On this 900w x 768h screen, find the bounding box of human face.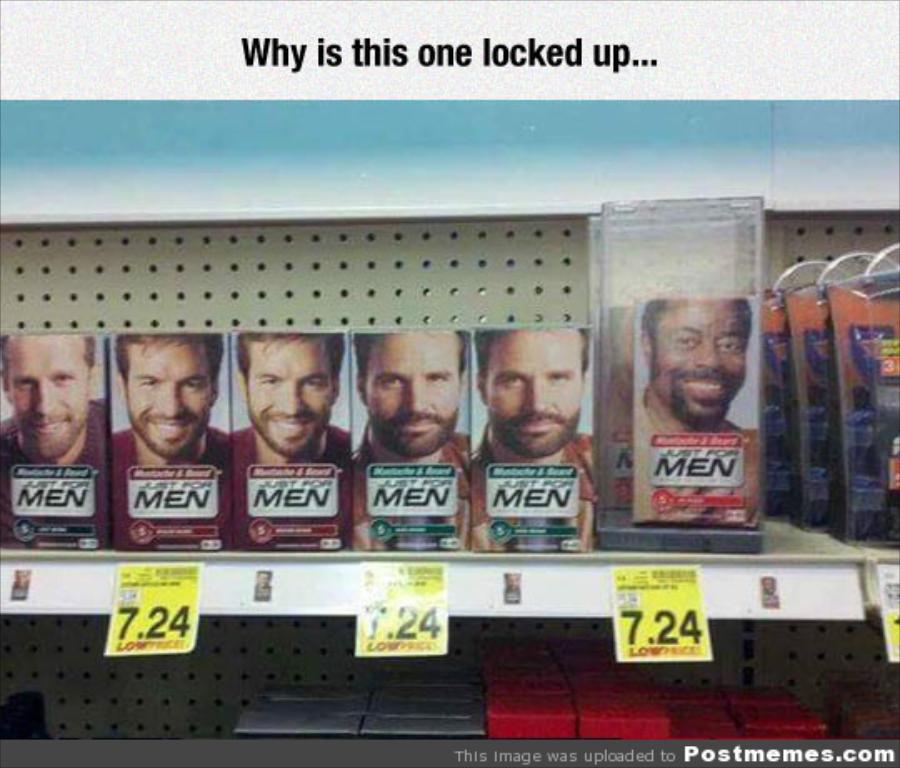
Bounding box: rect(358, 328, 452, 466).
